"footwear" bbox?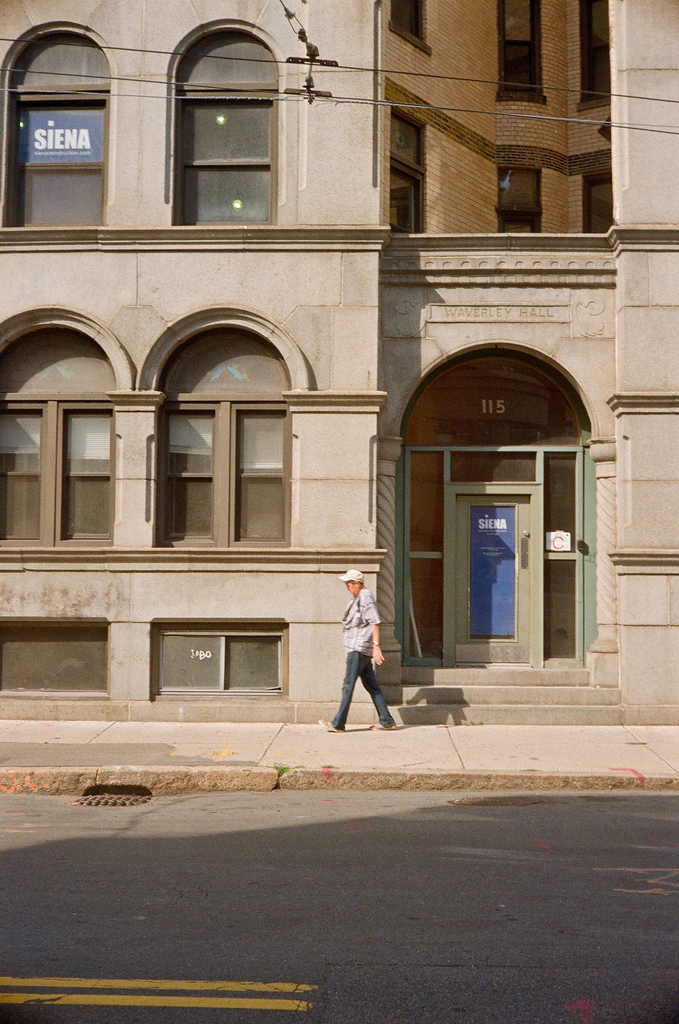
box=[316, 718, 342, 734]
